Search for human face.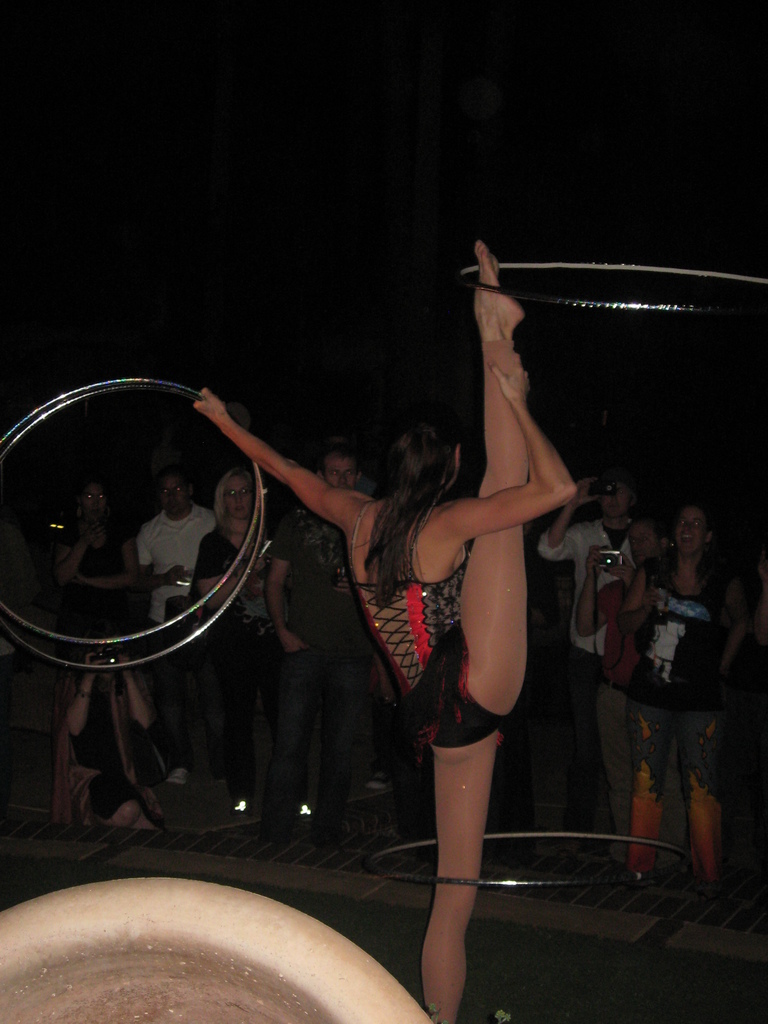
Found at (596, 483, 632, 517).
